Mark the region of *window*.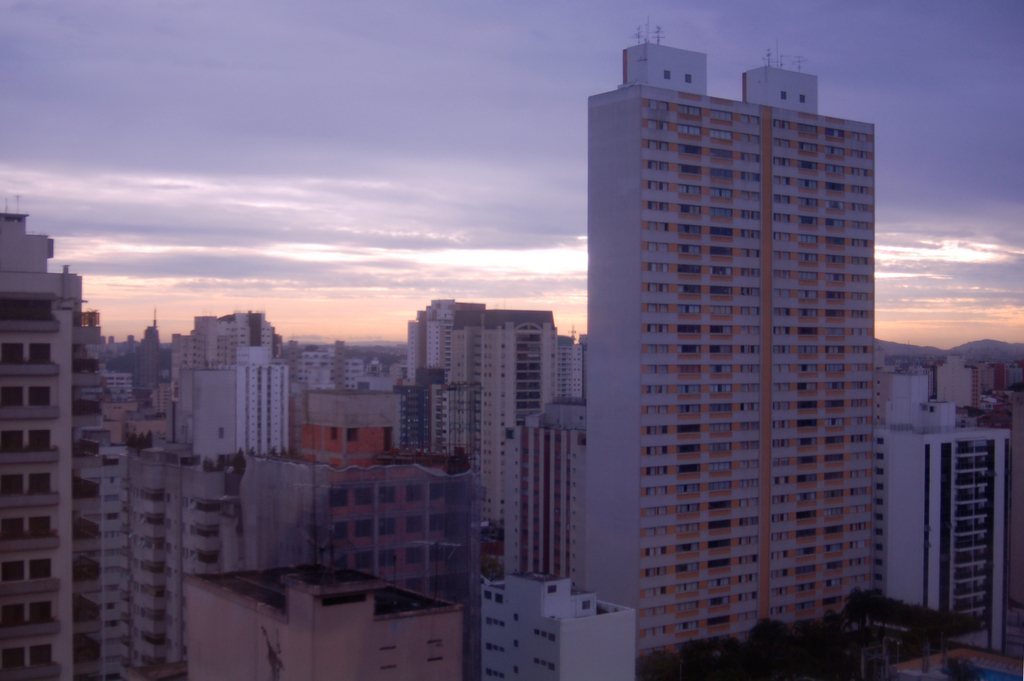
Region: crop(648, 447, 657, 455).
